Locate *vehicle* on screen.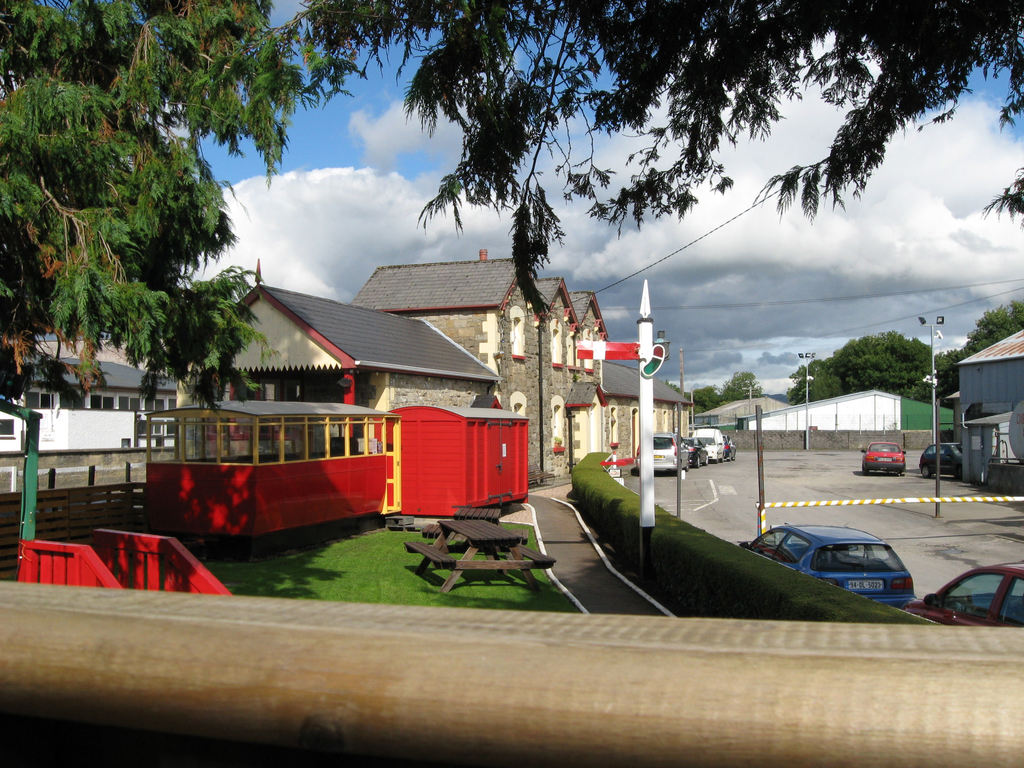
On screen at 694,426,719,460.
